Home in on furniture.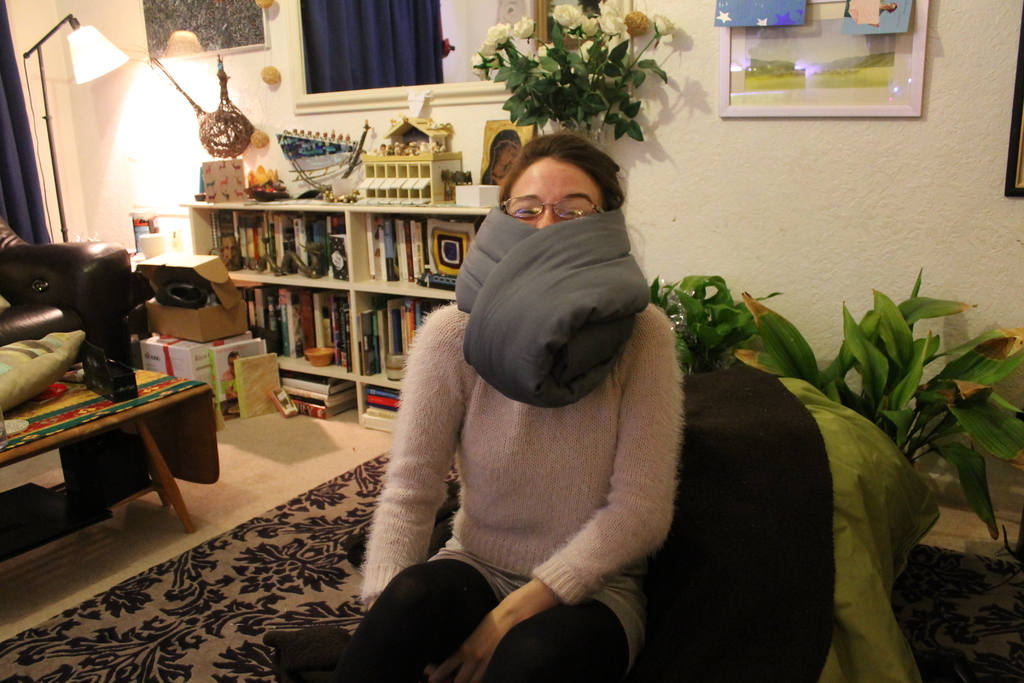
Homed in at l=180, t=204, r=497, b=434.
